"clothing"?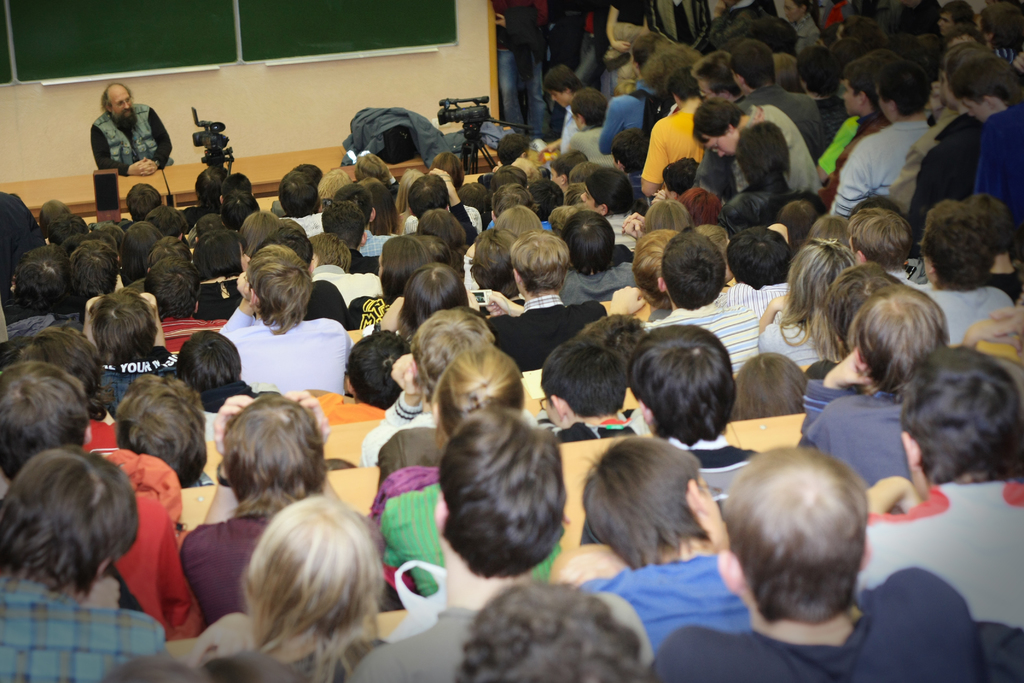
x1=567 y1=558 x2=757 y2=648
